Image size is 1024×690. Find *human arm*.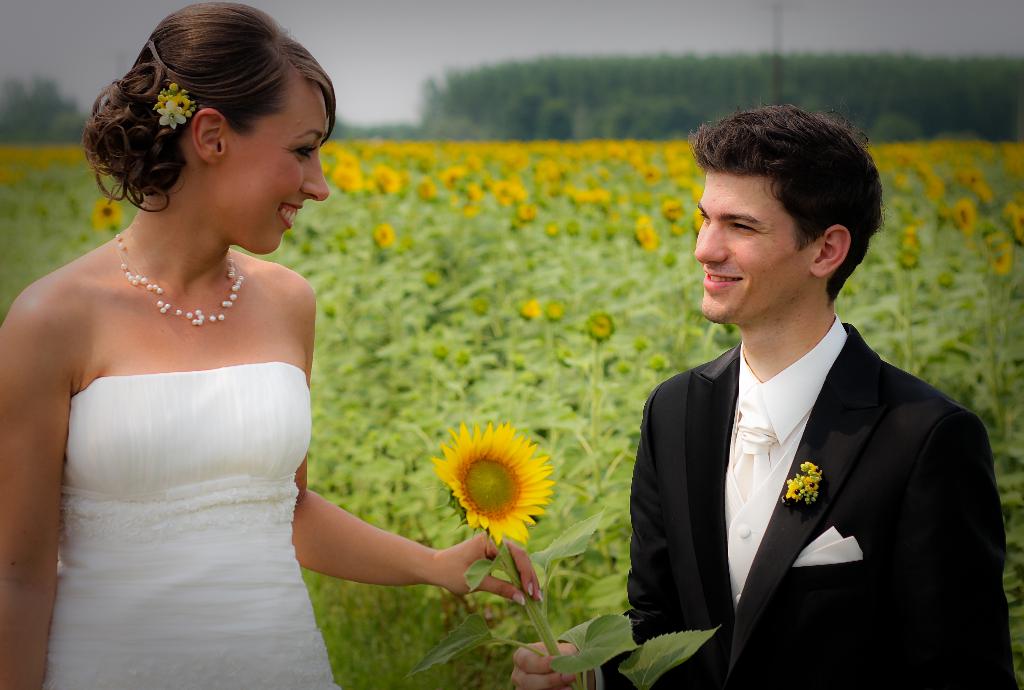
detection(507, 374, 691, 684).
